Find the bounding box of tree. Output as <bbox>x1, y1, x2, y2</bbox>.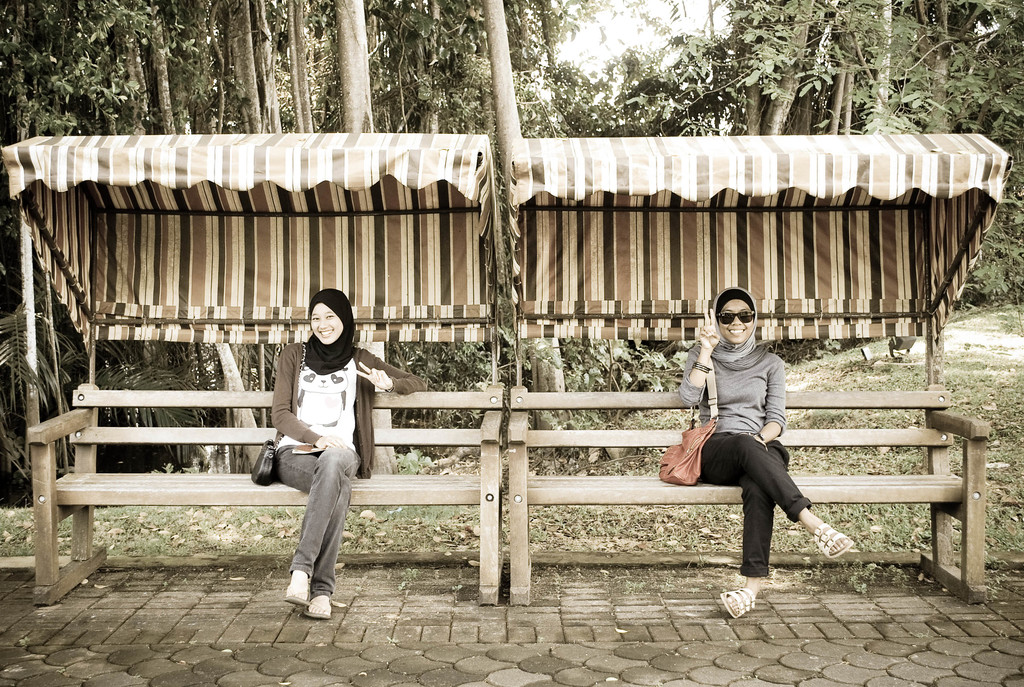
<bbox>172, 0, 246, 138</bbox>.
